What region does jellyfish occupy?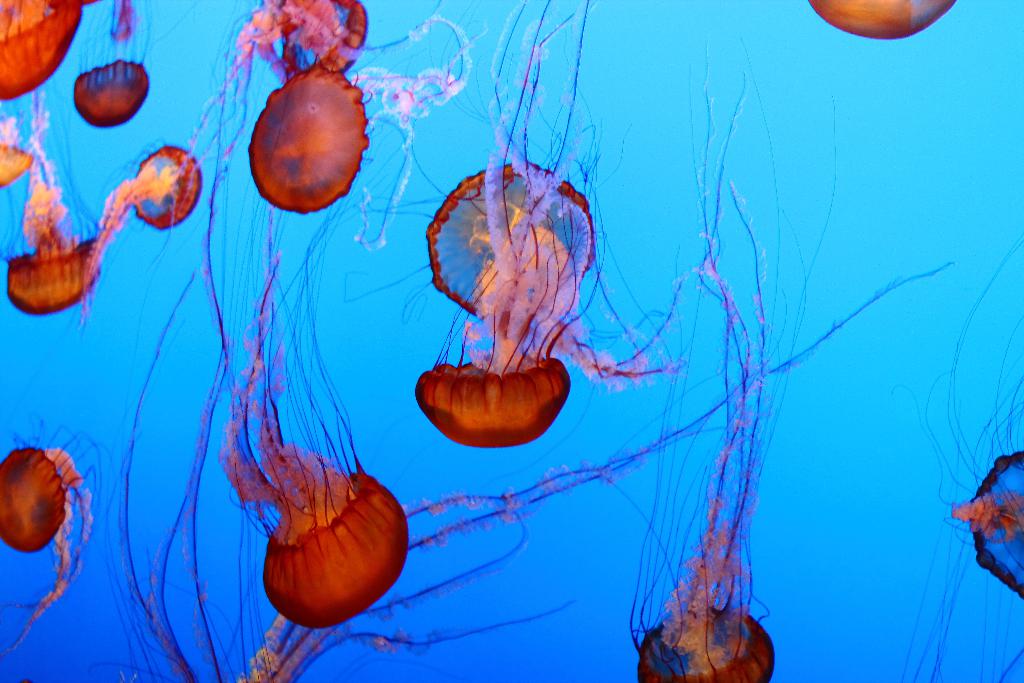
box(0, 416, 118, 666).
